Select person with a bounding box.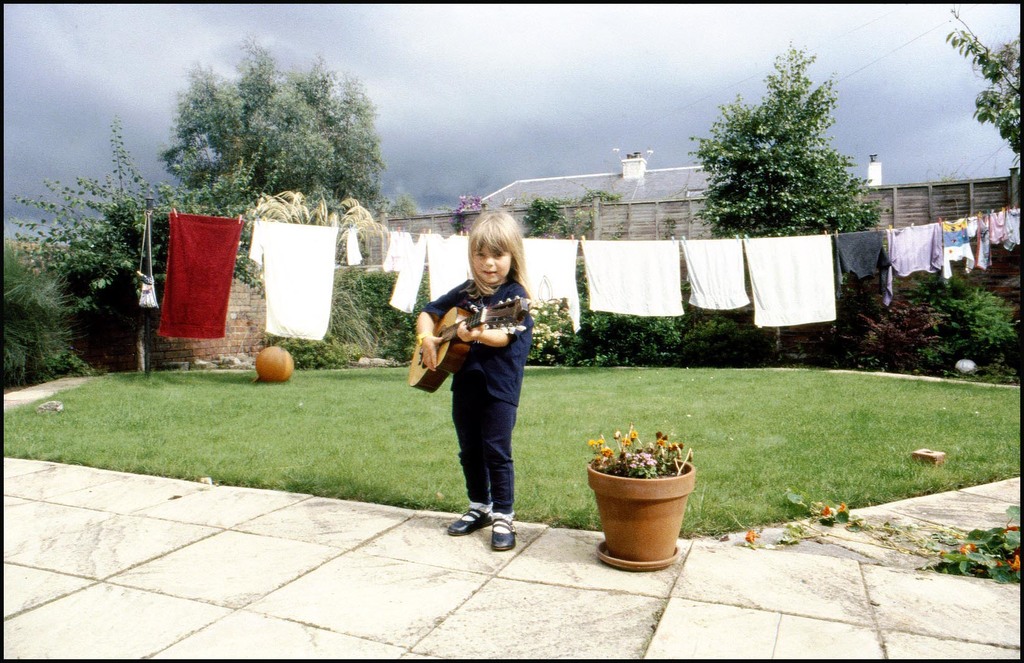
[left=420, top=228, right=536, bottom=555].
